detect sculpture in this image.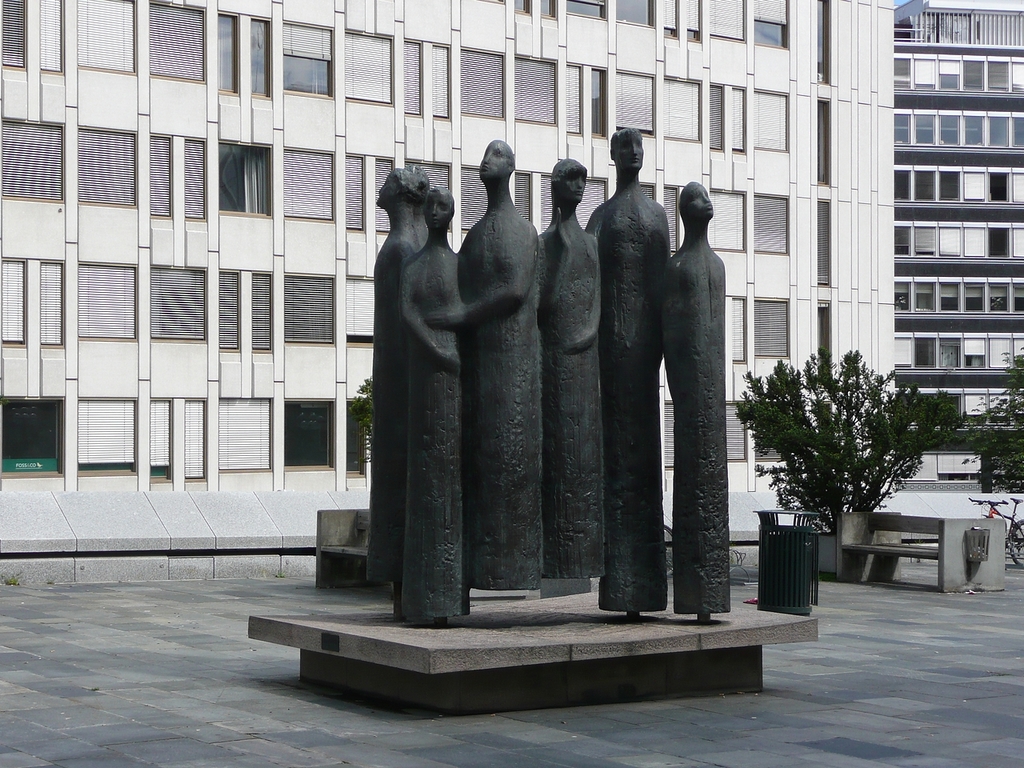
Detection: (x1=466, y1=138, x2=549, y2=598).
